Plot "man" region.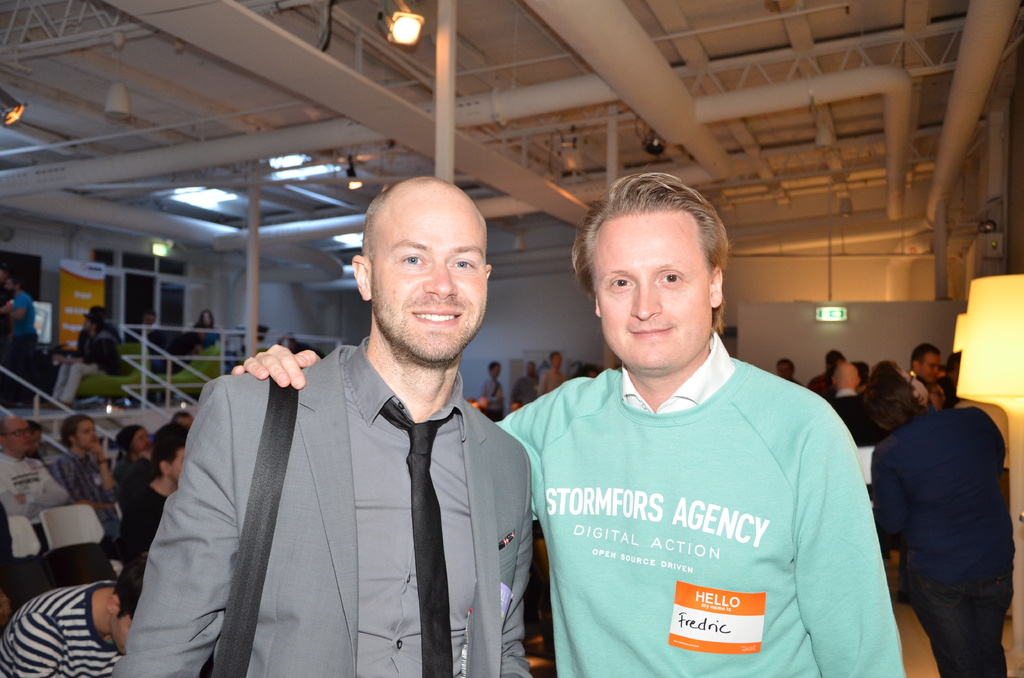
Plotted at rect(53, 314, 122, 409).
